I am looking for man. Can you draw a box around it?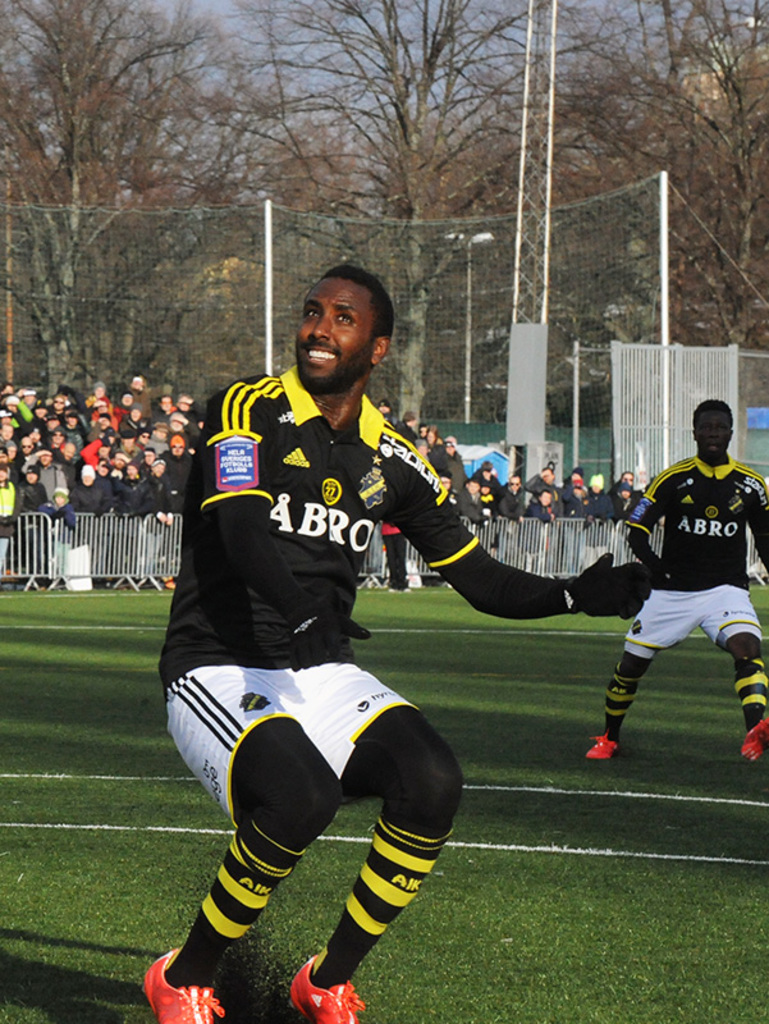
Sure, the bounding box is bbox=[134, 257, 647, 1023].
